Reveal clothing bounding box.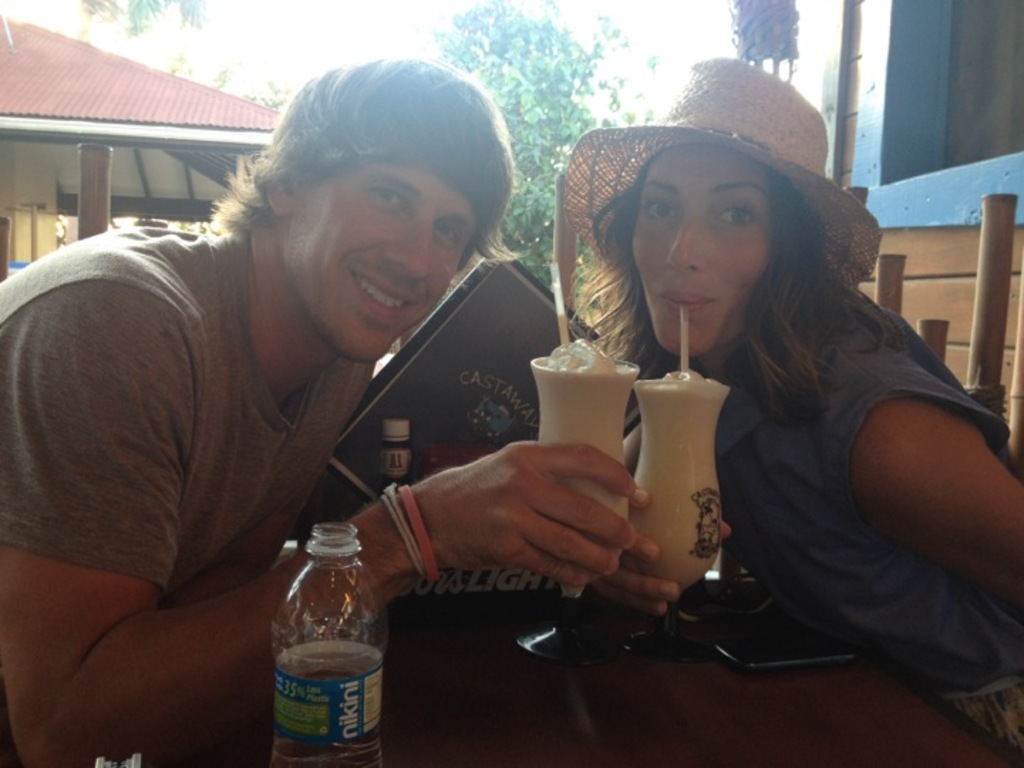
Revealed: 0, 229, 374, 607.
